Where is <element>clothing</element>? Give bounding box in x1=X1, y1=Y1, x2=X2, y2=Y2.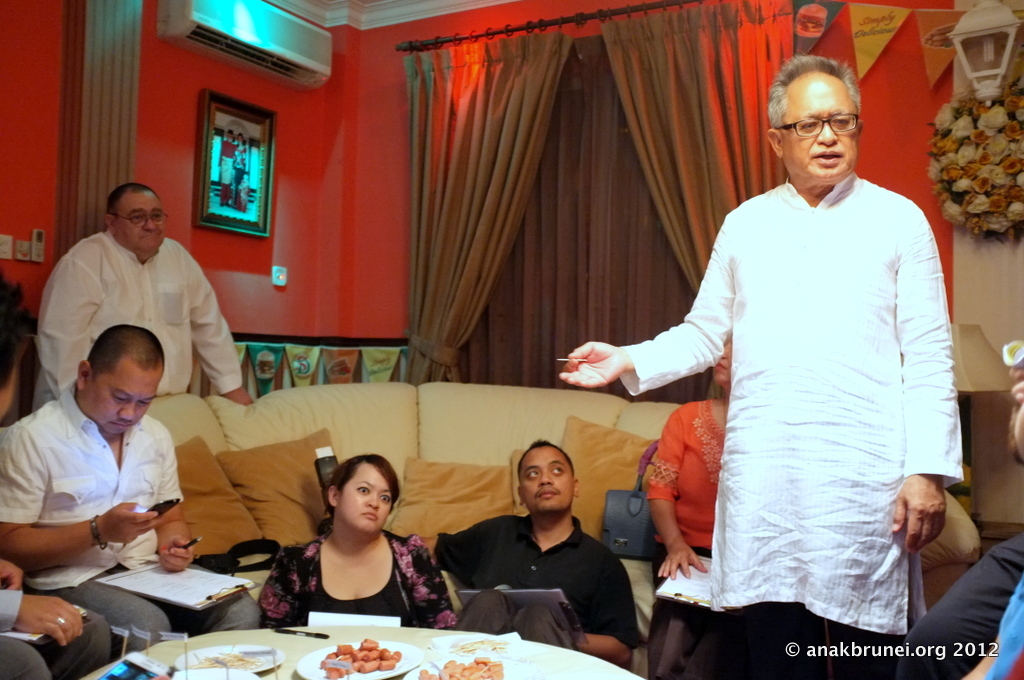
x1=32, y1=226, x2=243, y2=405.
